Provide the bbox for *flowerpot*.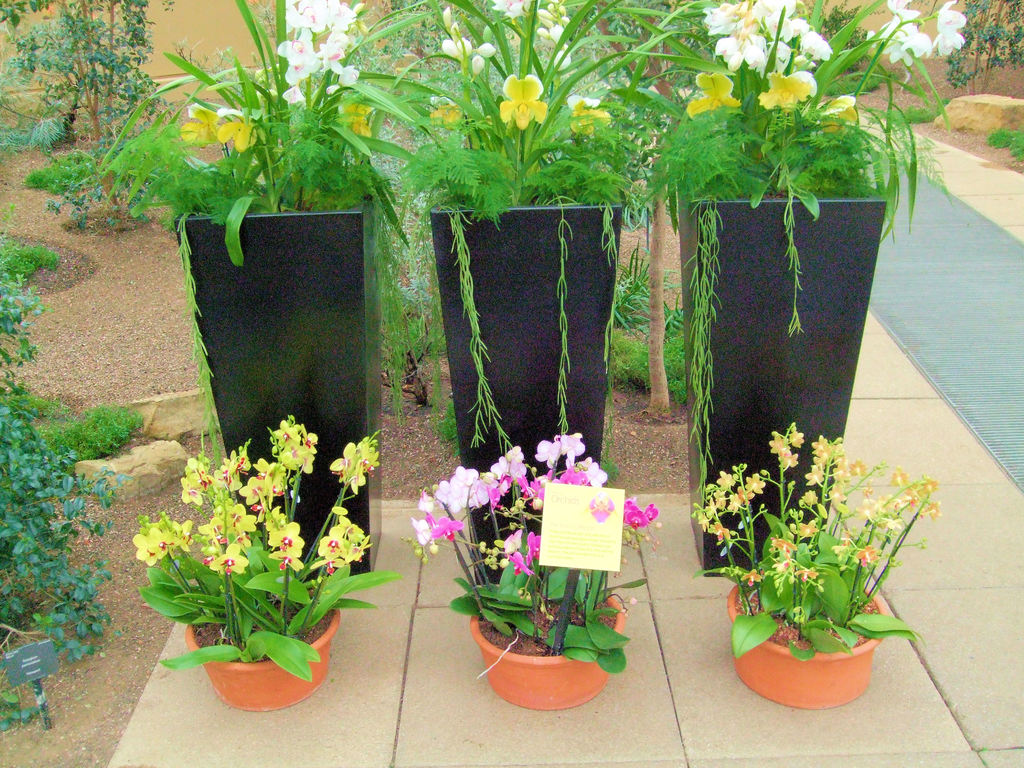
<region>463, 597, 616, 707</region>.
